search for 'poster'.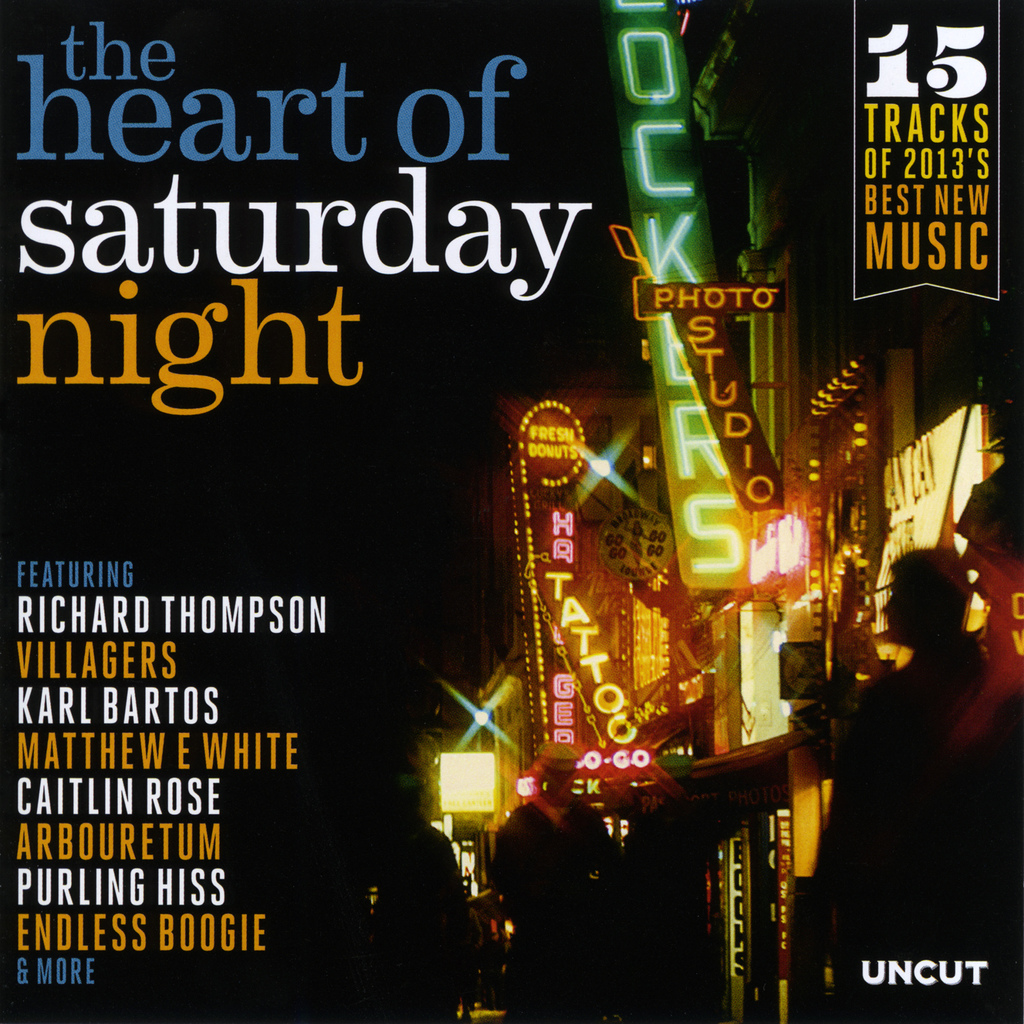
Found at 0:0:1023:1023.
